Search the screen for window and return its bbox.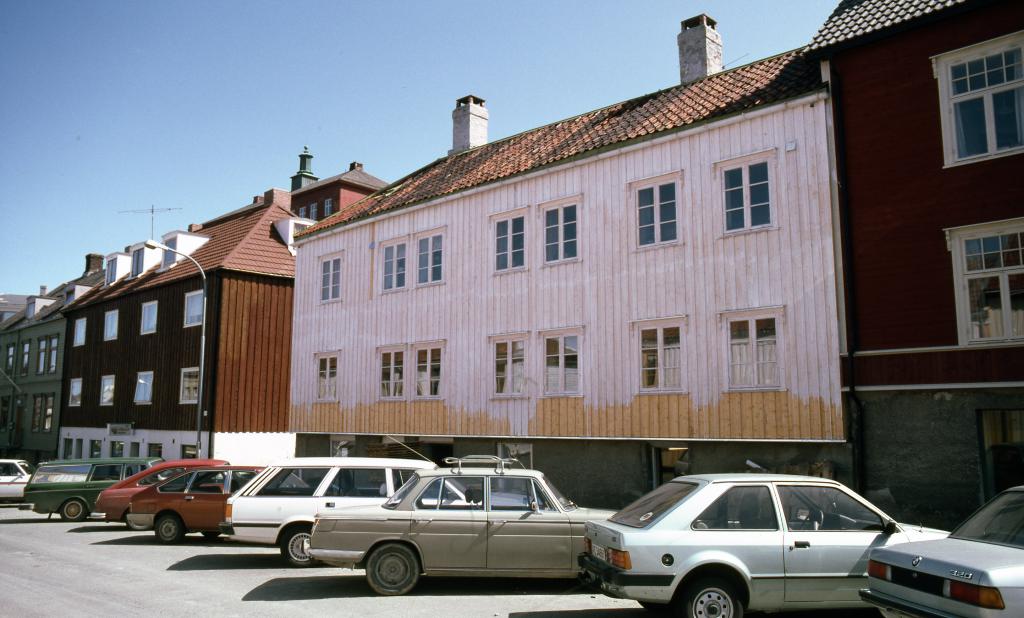
Found: bbox=[189, 471, 219, 492].
